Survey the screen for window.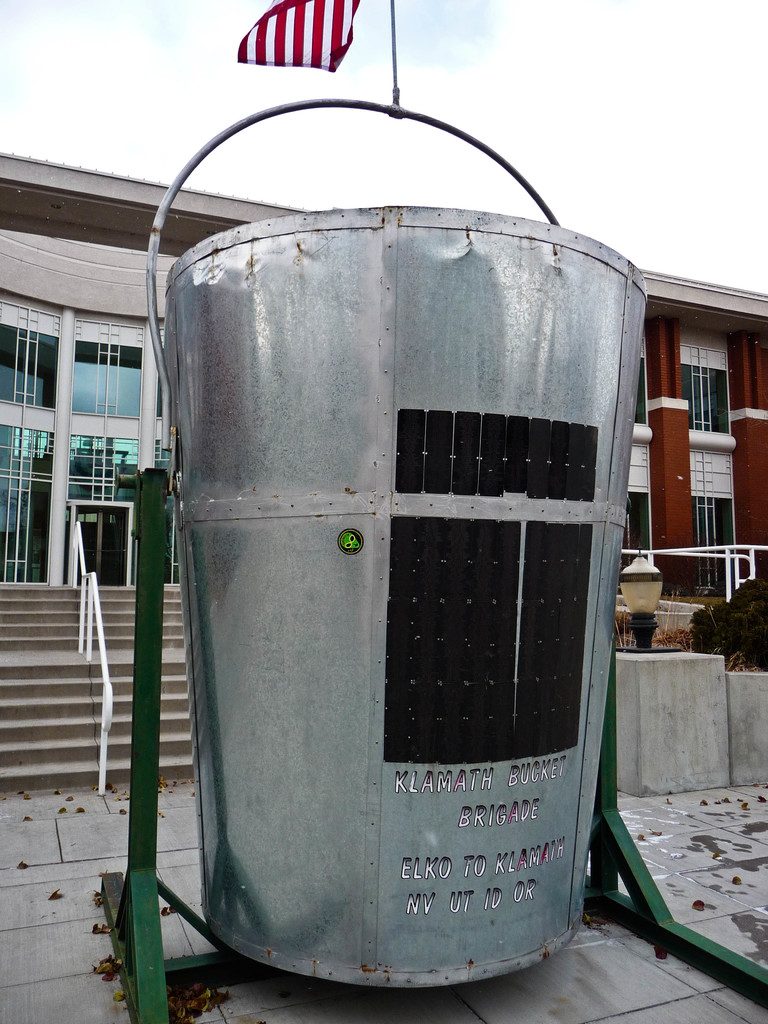
Survey found: x1=696, y1=497, x2=746, y2=586.
